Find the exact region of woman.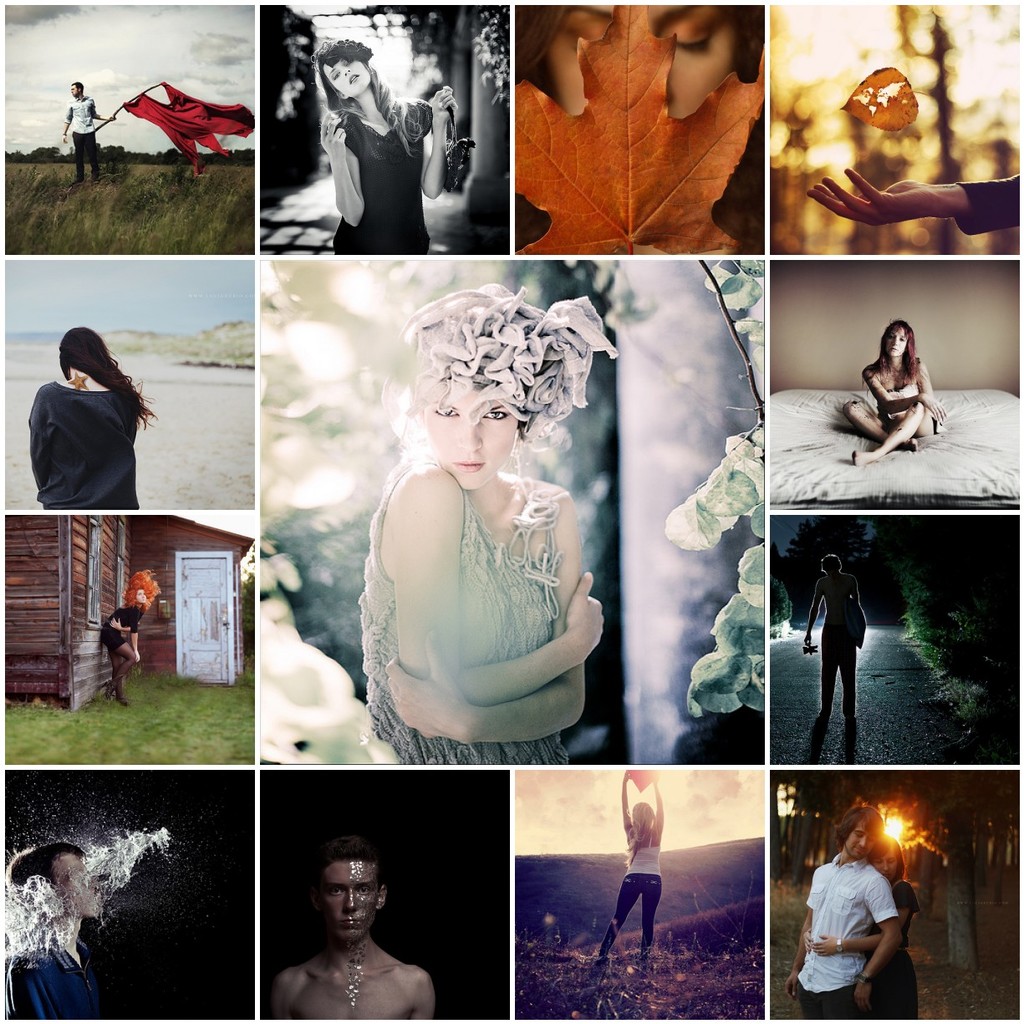
Exact region: locate(590, 772, 665, 971).
